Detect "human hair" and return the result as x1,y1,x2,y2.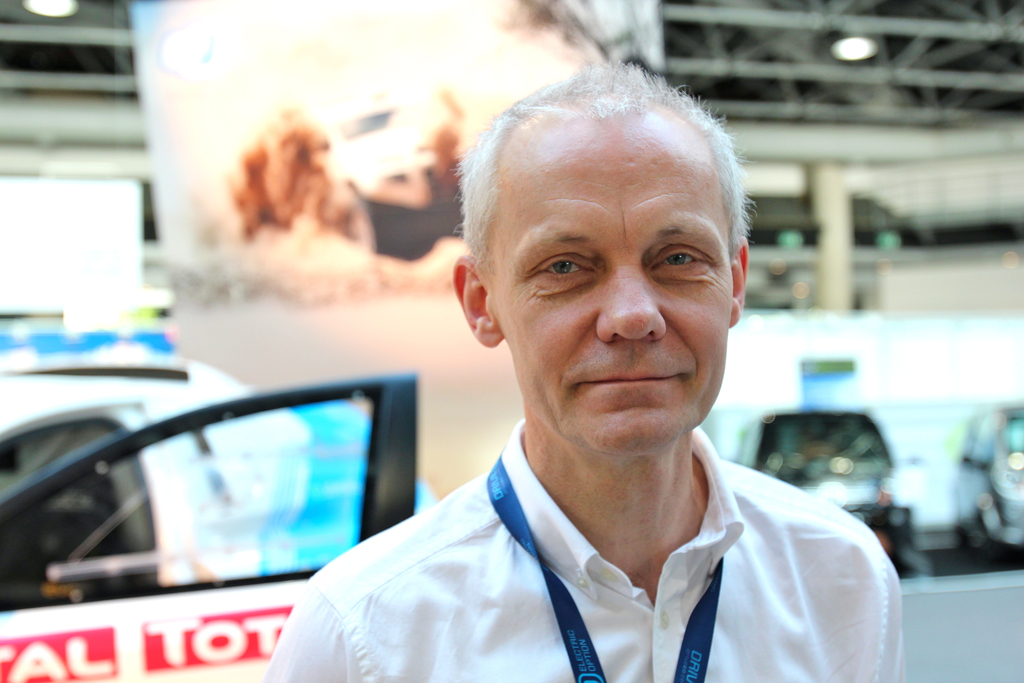
454,45,765,279.
